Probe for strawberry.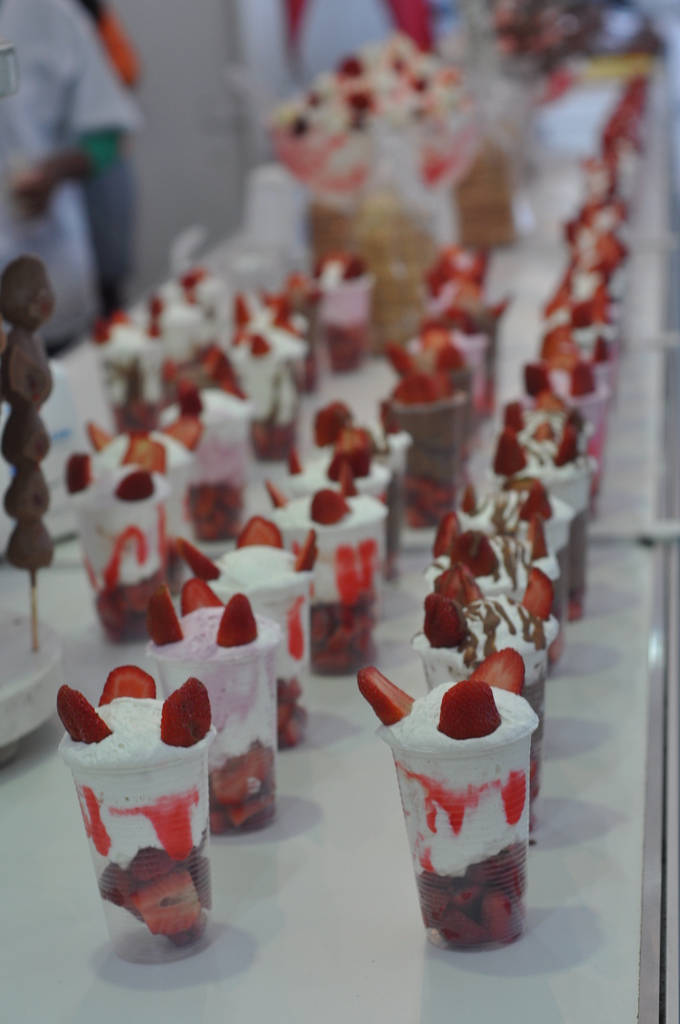
Probe result: <bbox>213, 594, 258, 650</bbox>.
